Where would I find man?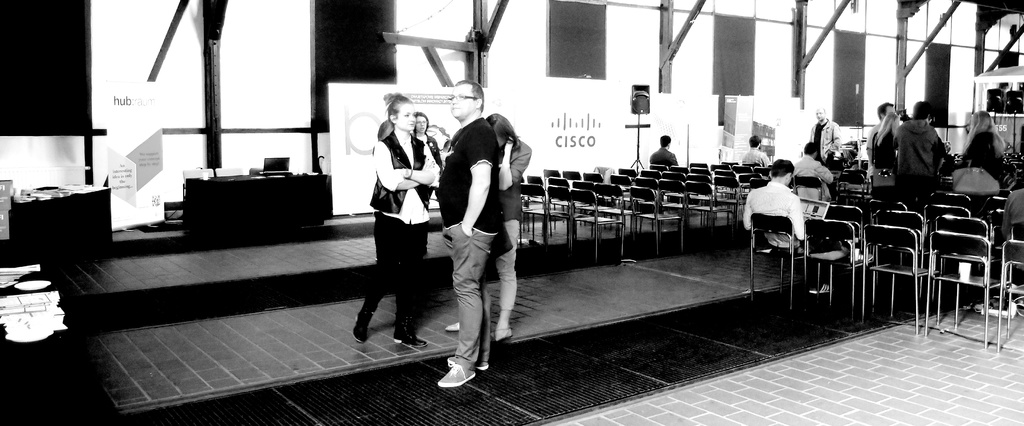
At [x1=1000, y1=185, x2=1023, y2=239].
